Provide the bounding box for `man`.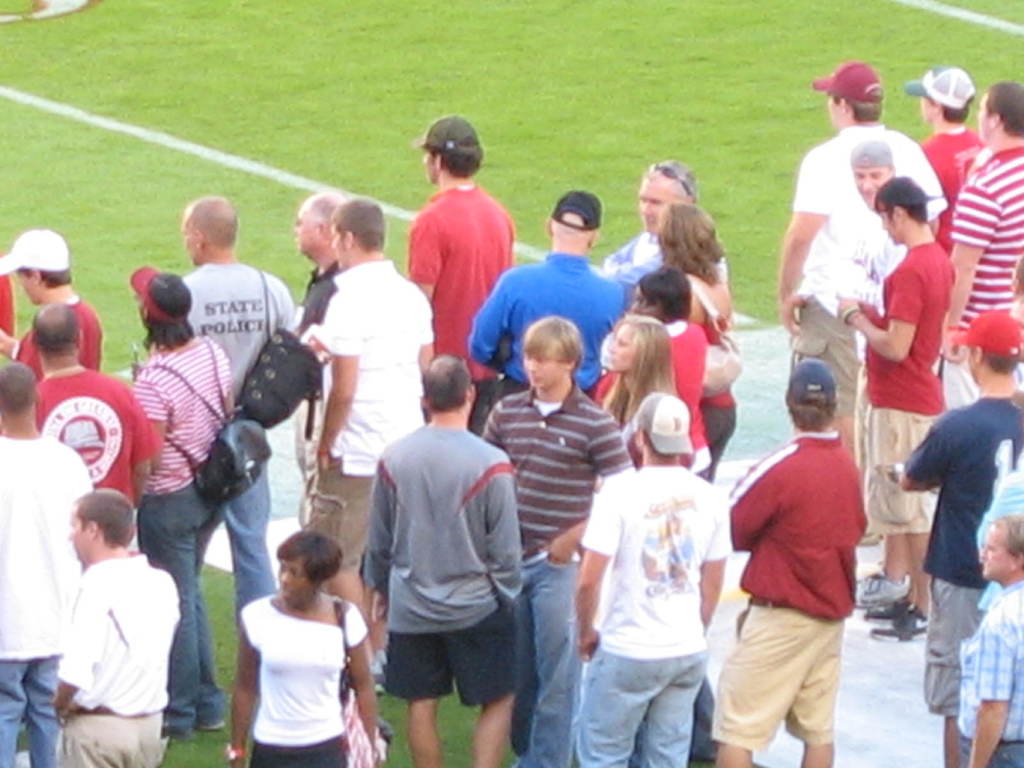
bbox=[465, 189, 624, 394].
